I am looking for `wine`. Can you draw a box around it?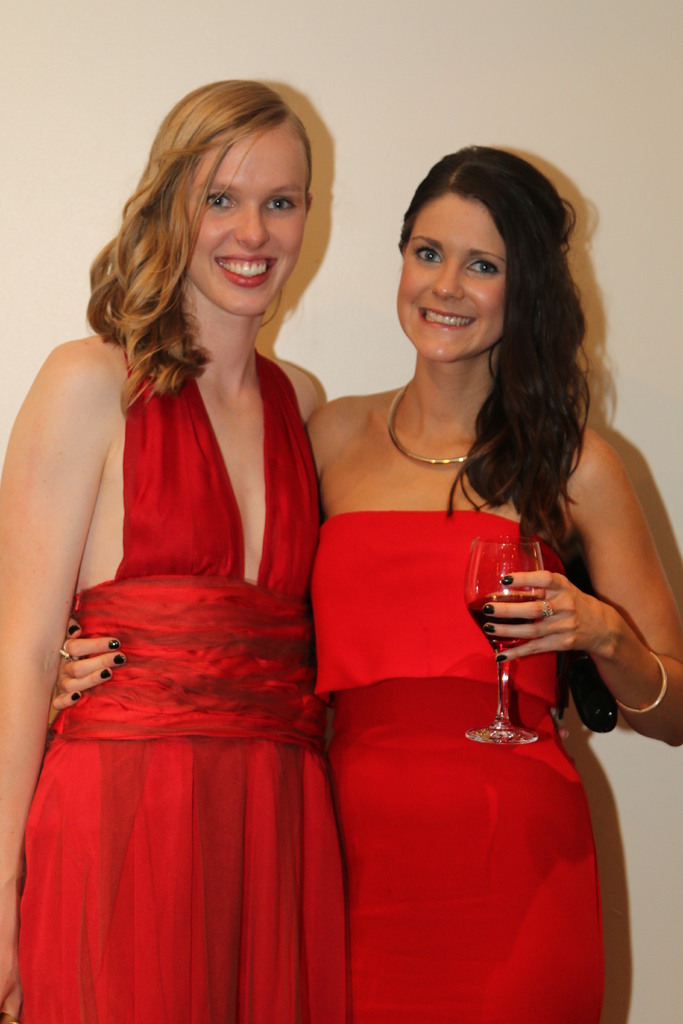
Sure, the bounding box is {"left": 465, "top": 594, "right": 544, "bottom": 646}.
